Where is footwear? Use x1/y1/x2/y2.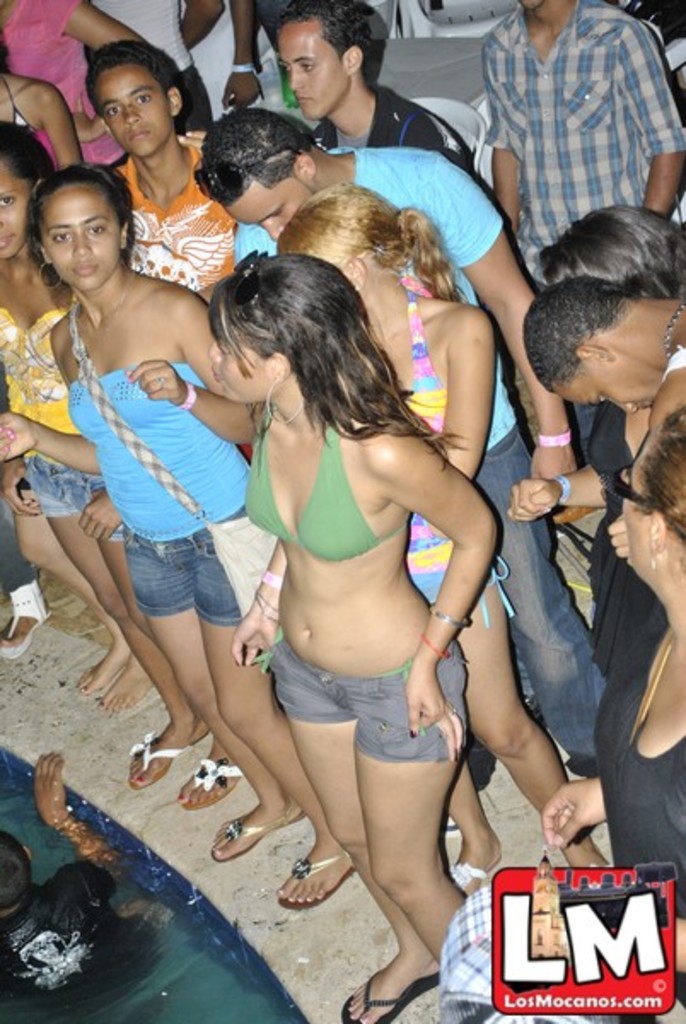
278/843/348/923.
